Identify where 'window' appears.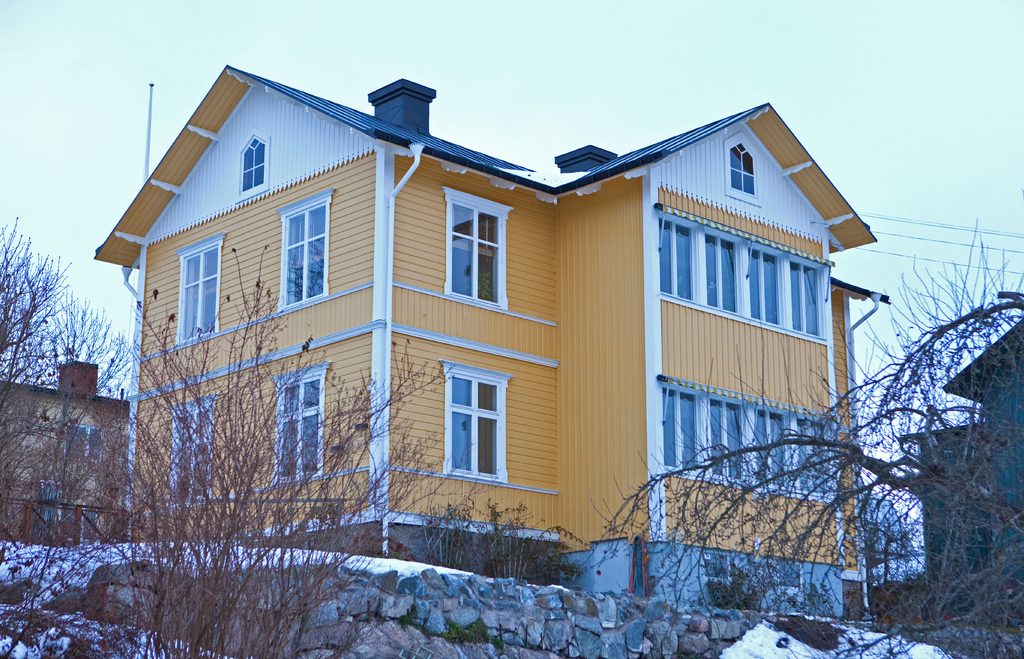
Appears at 235,128,273,203.
